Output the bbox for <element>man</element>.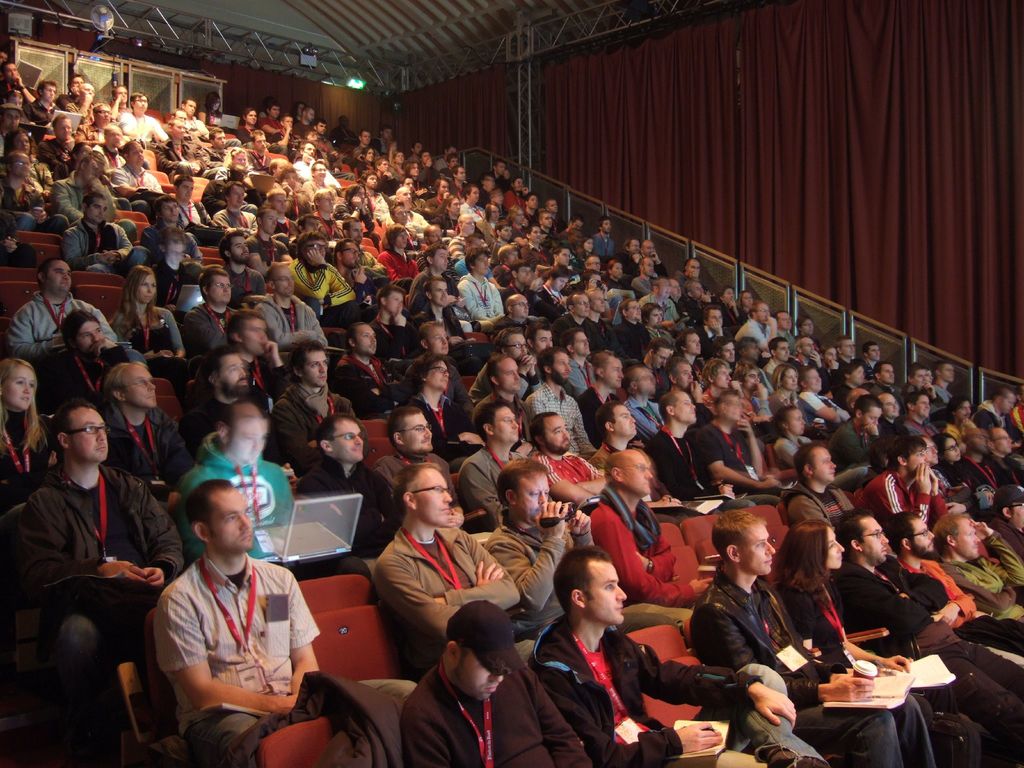
{"left": 419, "top": 319, "right": 465, "bottom": 398}.
